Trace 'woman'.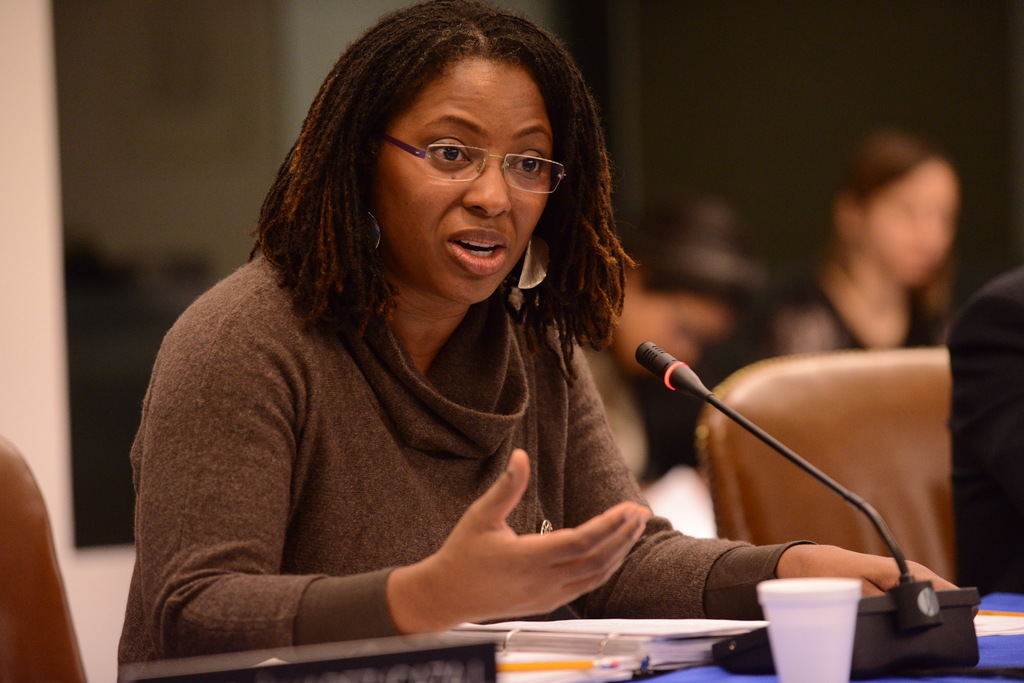
Traced to rect(756, 124, 979, 371).
